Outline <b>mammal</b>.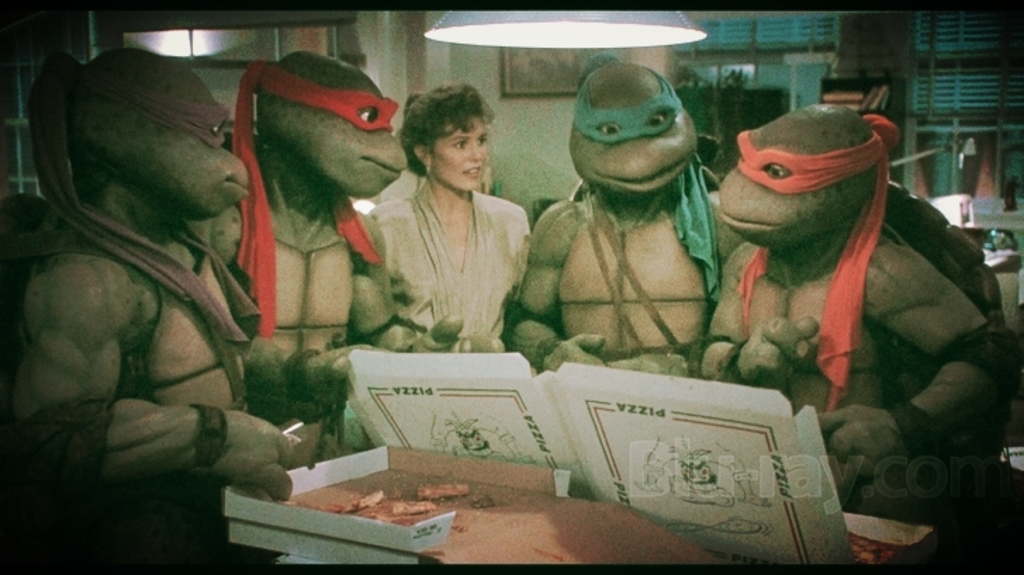
Outline: x1=0, y1=48, x2=385, y2=574.
